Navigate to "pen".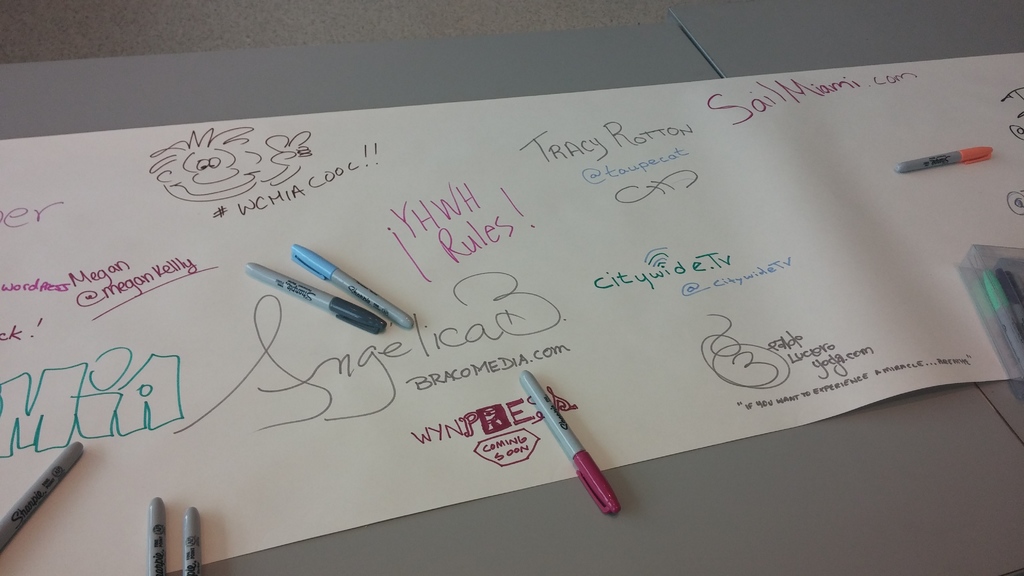
Navigation target: Rect(144, 495, 168, 575).
